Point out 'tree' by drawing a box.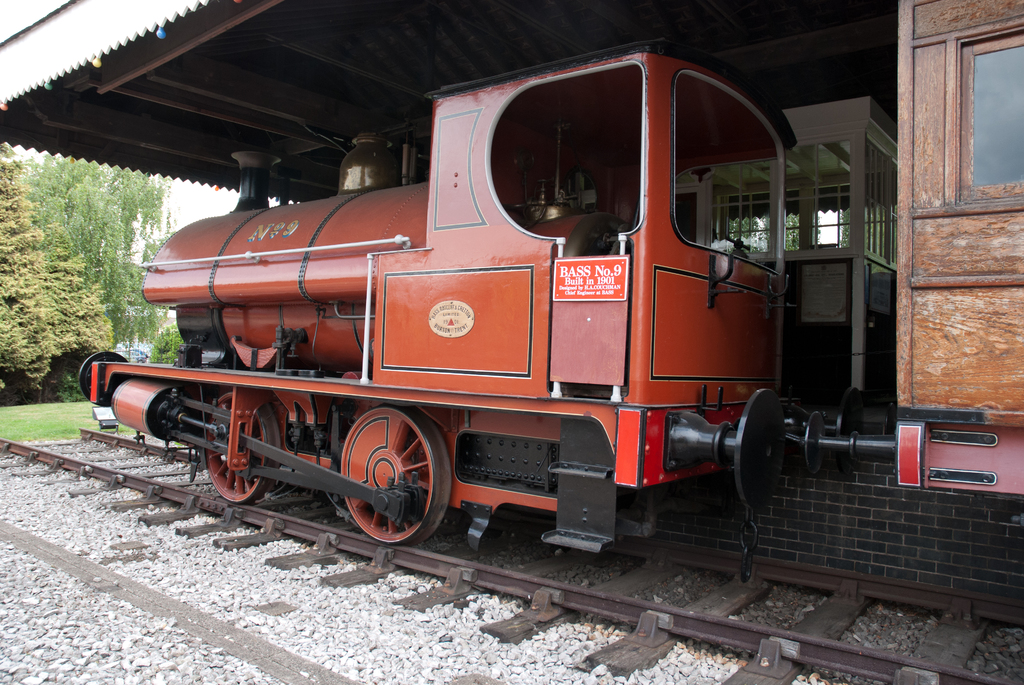
bbox=[11, 88, 172, 391].
